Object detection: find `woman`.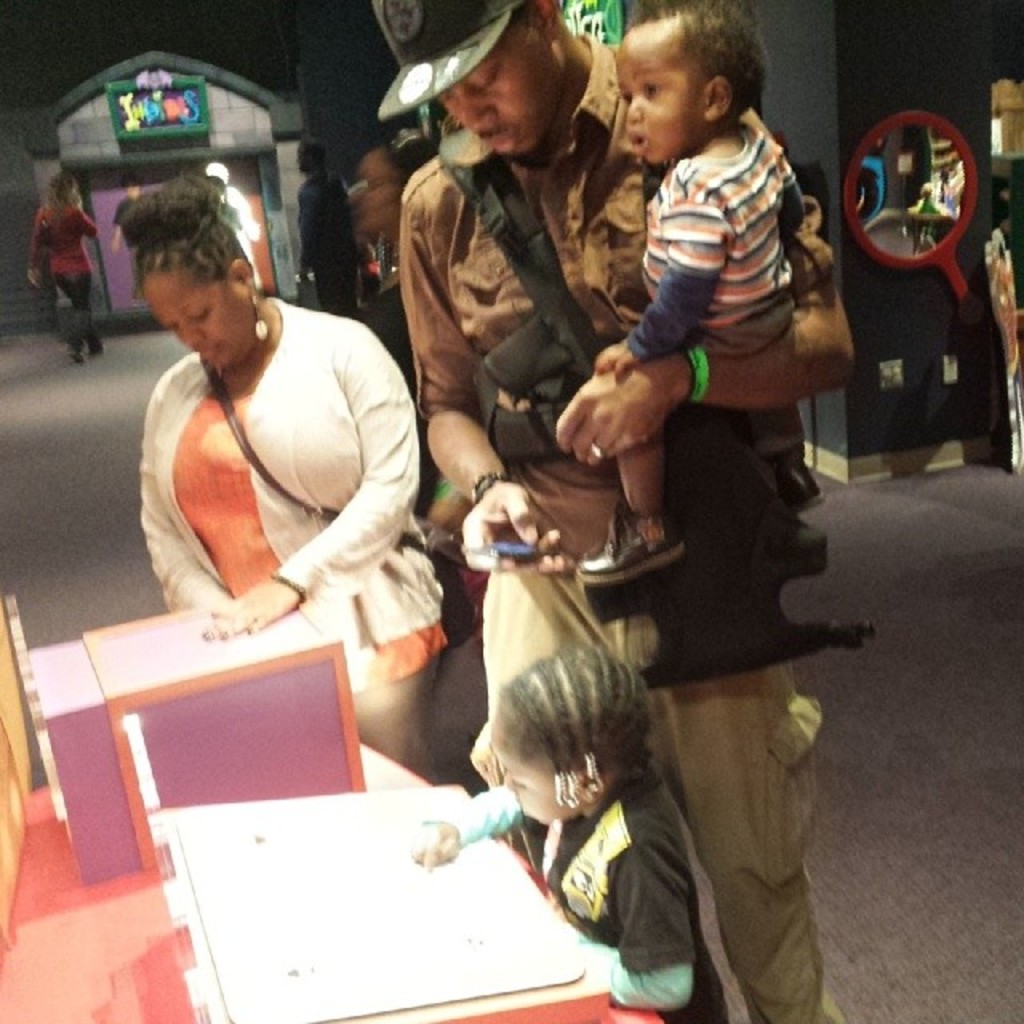
pyautogui.locateOnScreen(26, 171, 117, 365).
